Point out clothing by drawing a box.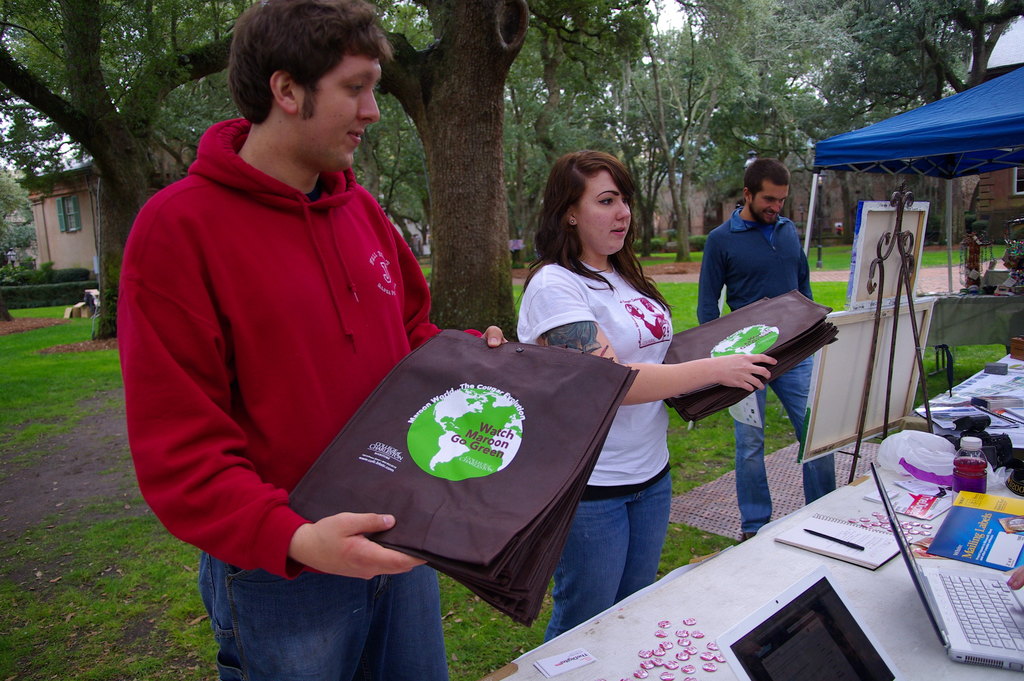
[696,203,832,545].
